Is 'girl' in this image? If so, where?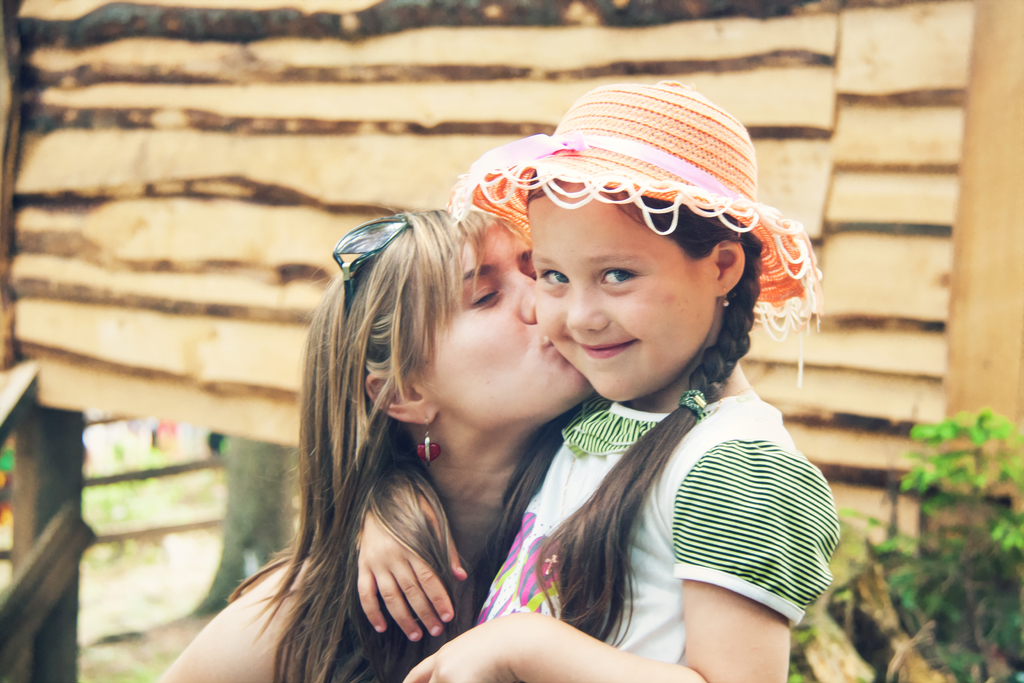
Yes, at [356, 79, 836, 682].
